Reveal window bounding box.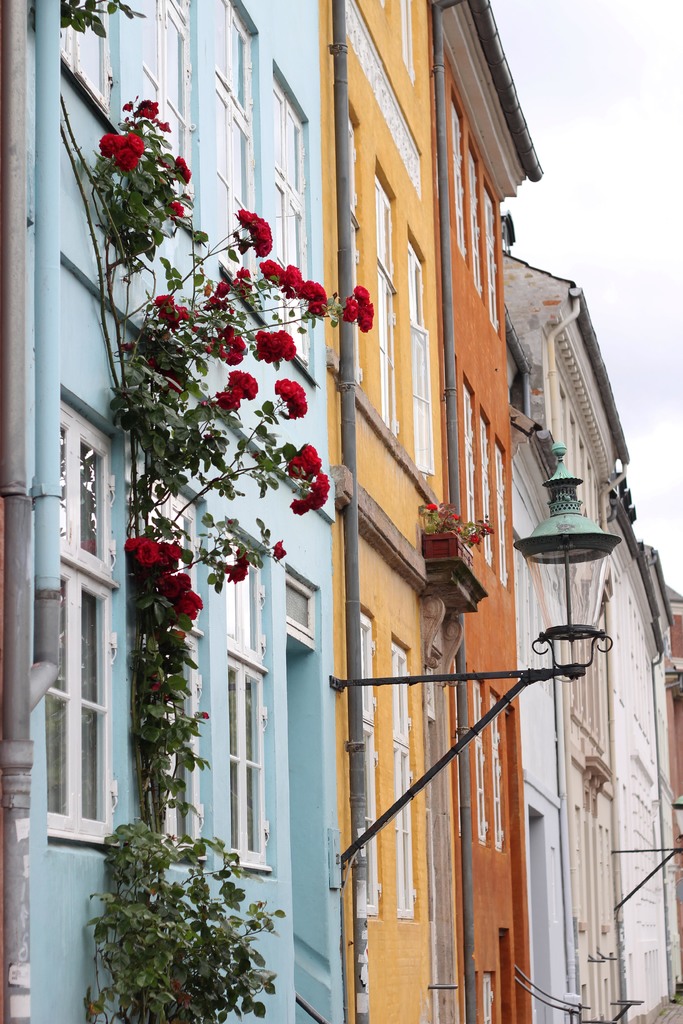
Revealed: left=47, top=390, right=117, bottom=850.
